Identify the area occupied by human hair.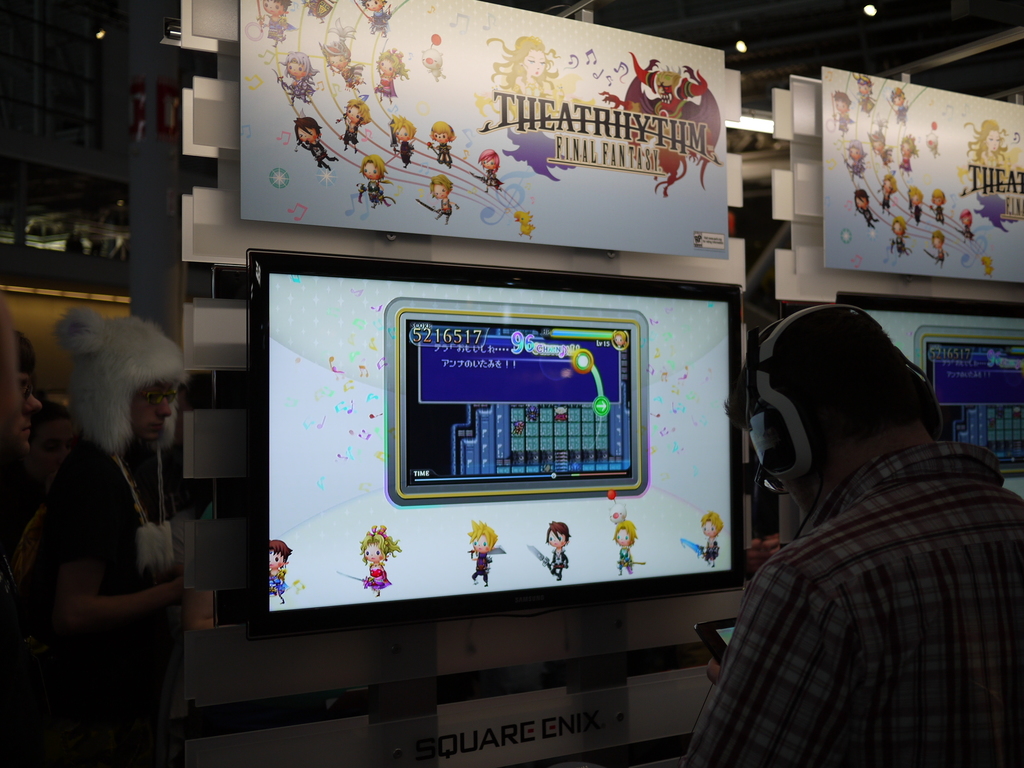
Area: 881/170/900/194.
